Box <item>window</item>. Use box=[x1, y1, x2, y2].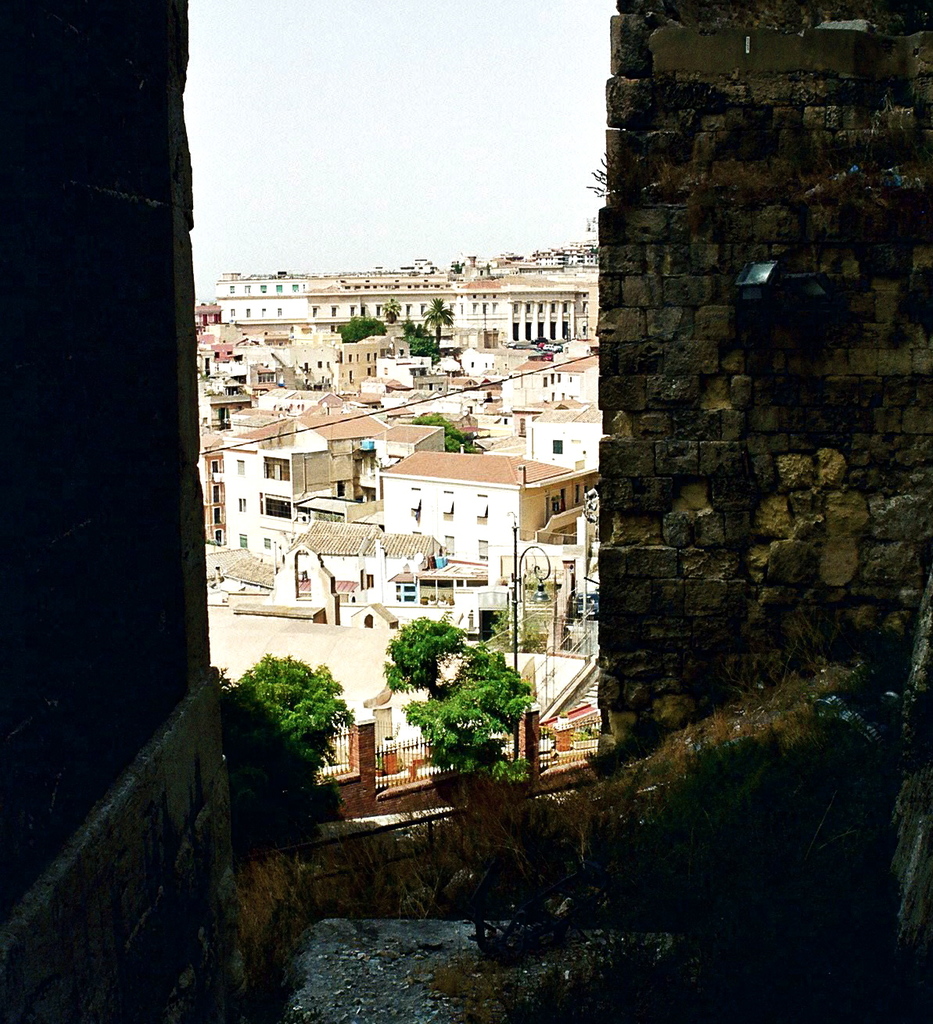
box=[549, 441, 563, 455].
